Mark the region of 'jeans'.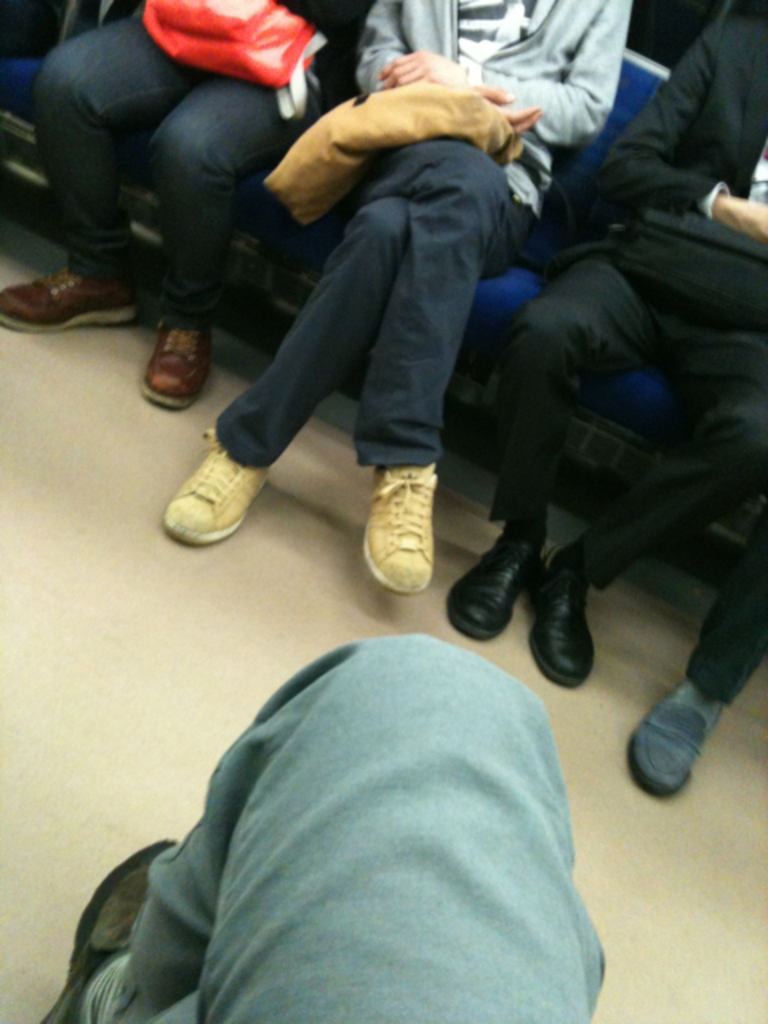
Region: [x1=216, y1=112, x2=536, y2=483].
